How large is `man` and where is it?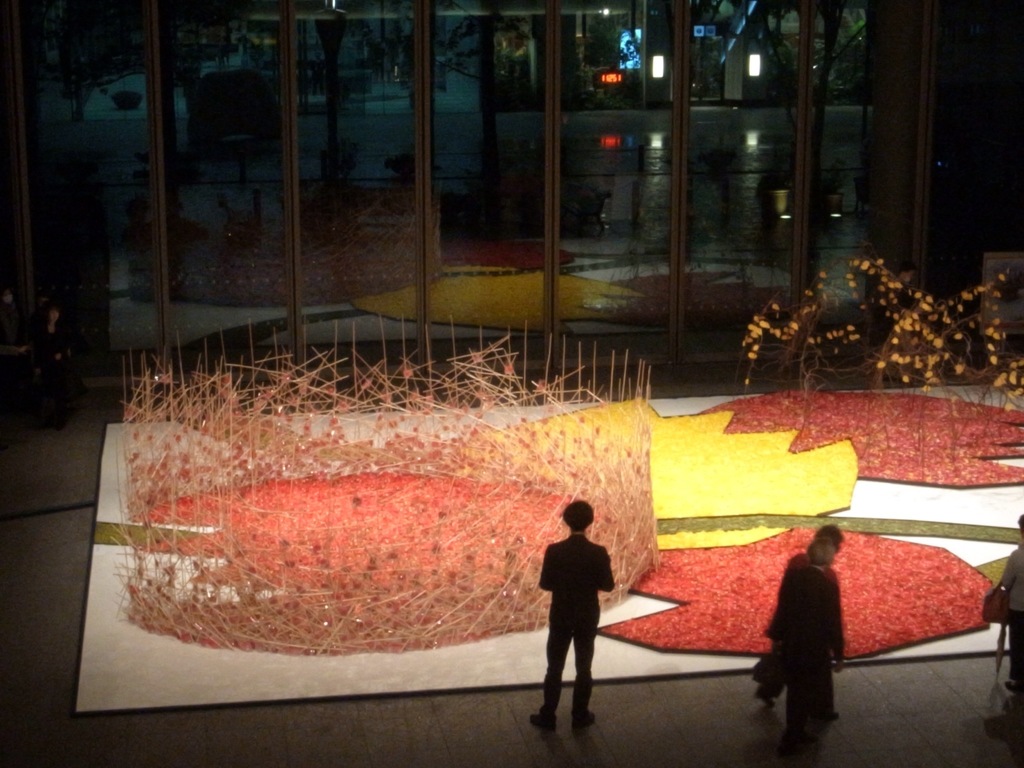
Bounding box: [758,542,845,767].
